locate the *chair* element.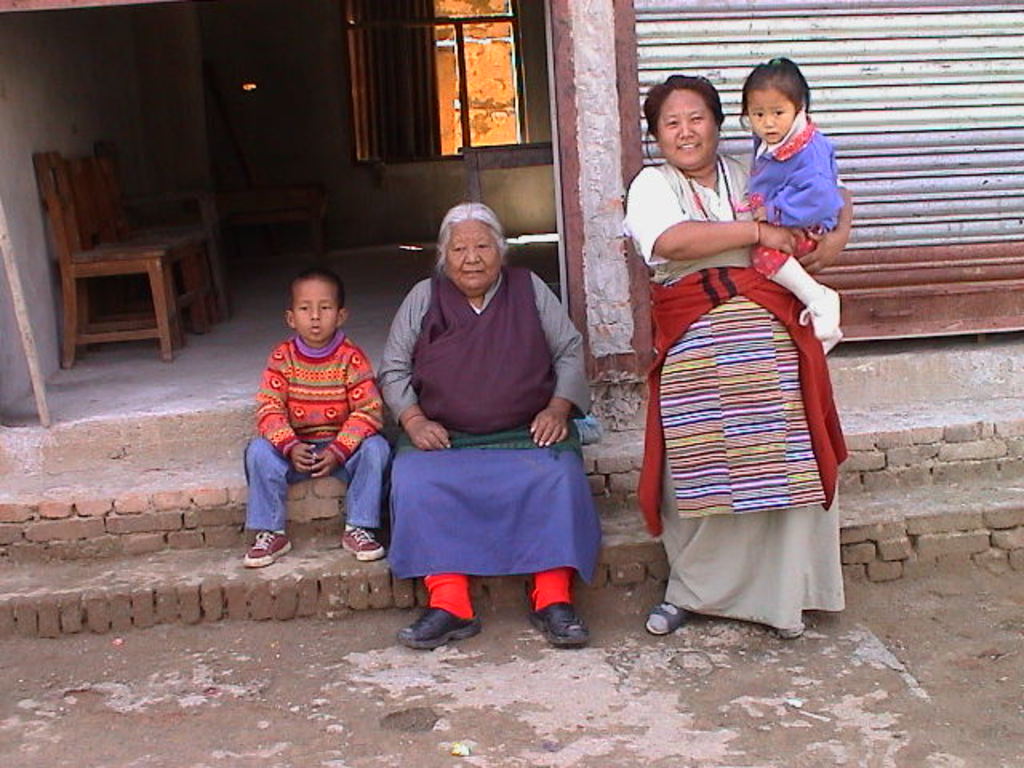
Element bbox: region(34, 149, 181, 370).
